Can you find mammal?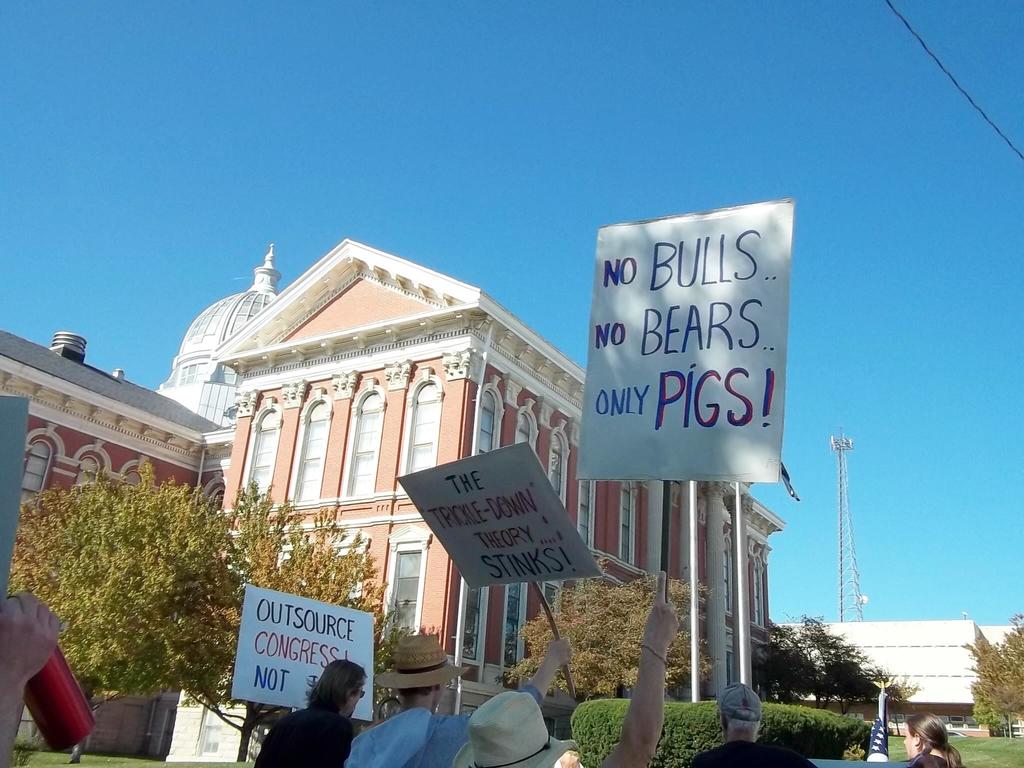
Yes, bounding box: (left=342, top=632, right=570, bottom=767).
